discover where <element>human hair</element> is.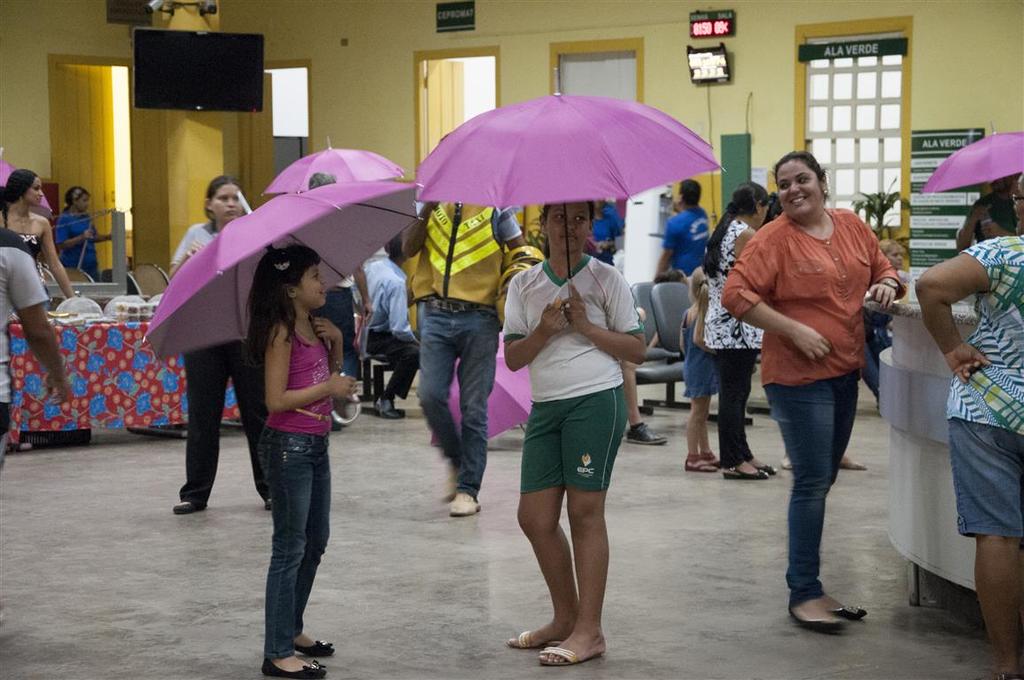
Discovered at l=771, t=148, r=830, b=198.
